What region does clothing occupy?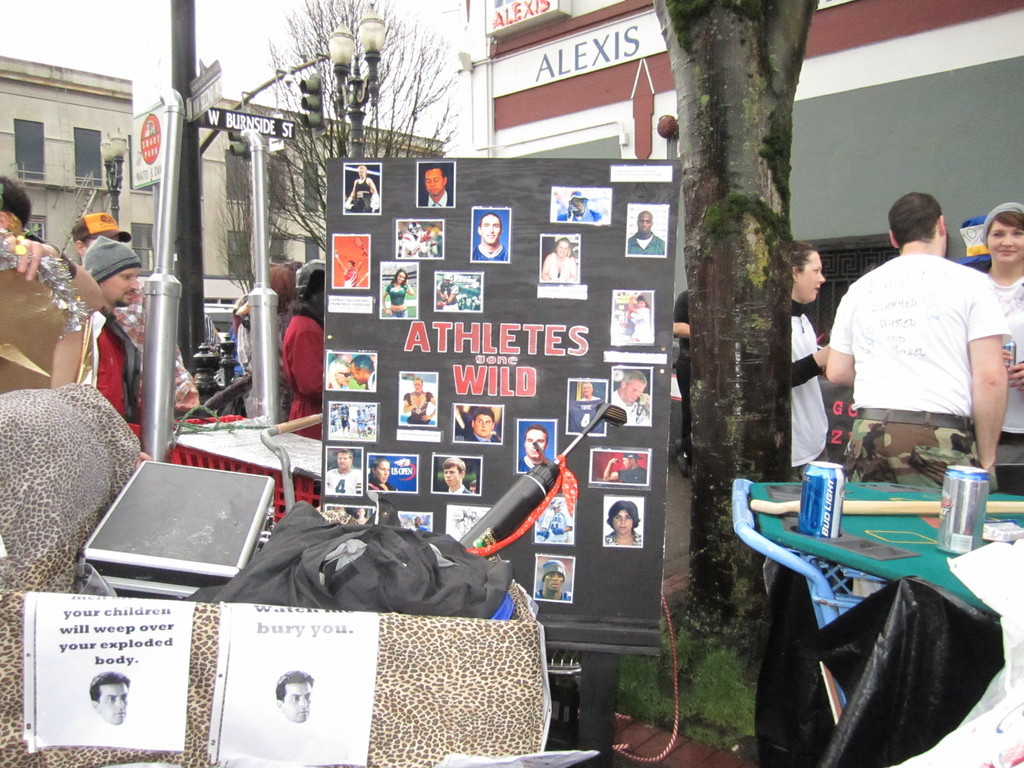
pyautogui.locateOnScreen(518, 454, 531, 474).
